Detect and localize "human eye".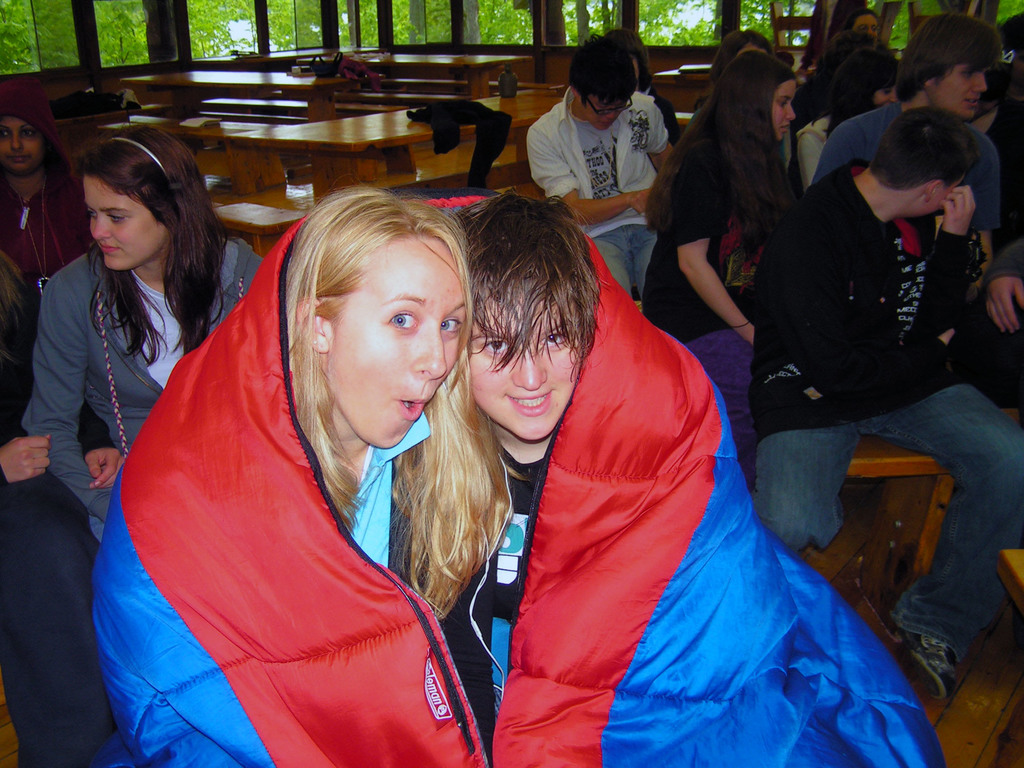
Localized at 107:212:127:223.
